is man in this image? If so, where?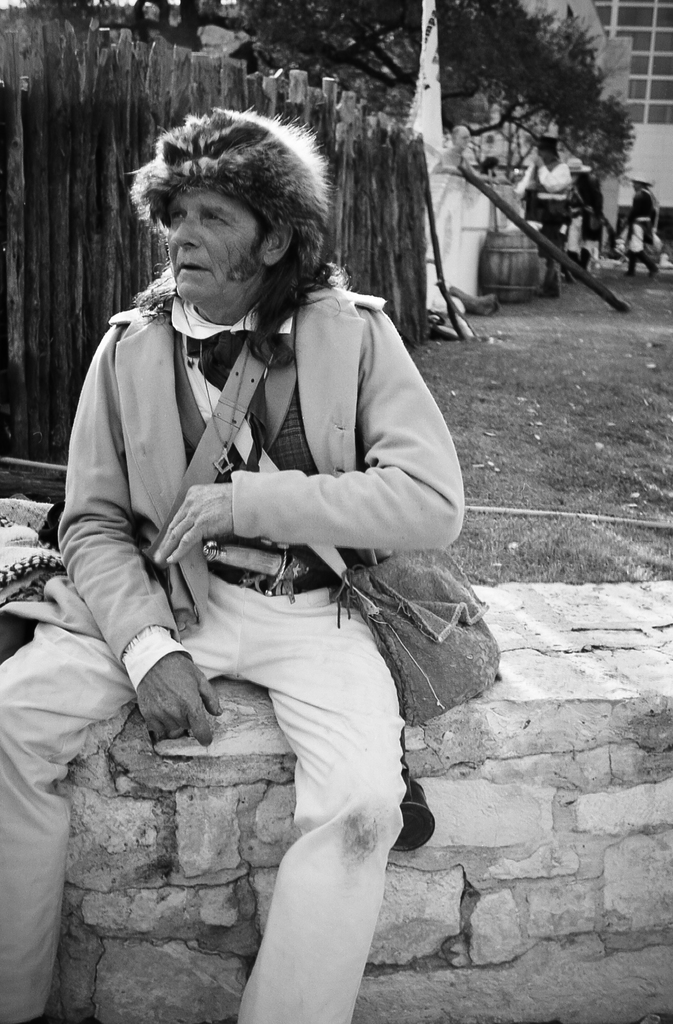
Yes, at detection(0, 106, 468, 1023).
